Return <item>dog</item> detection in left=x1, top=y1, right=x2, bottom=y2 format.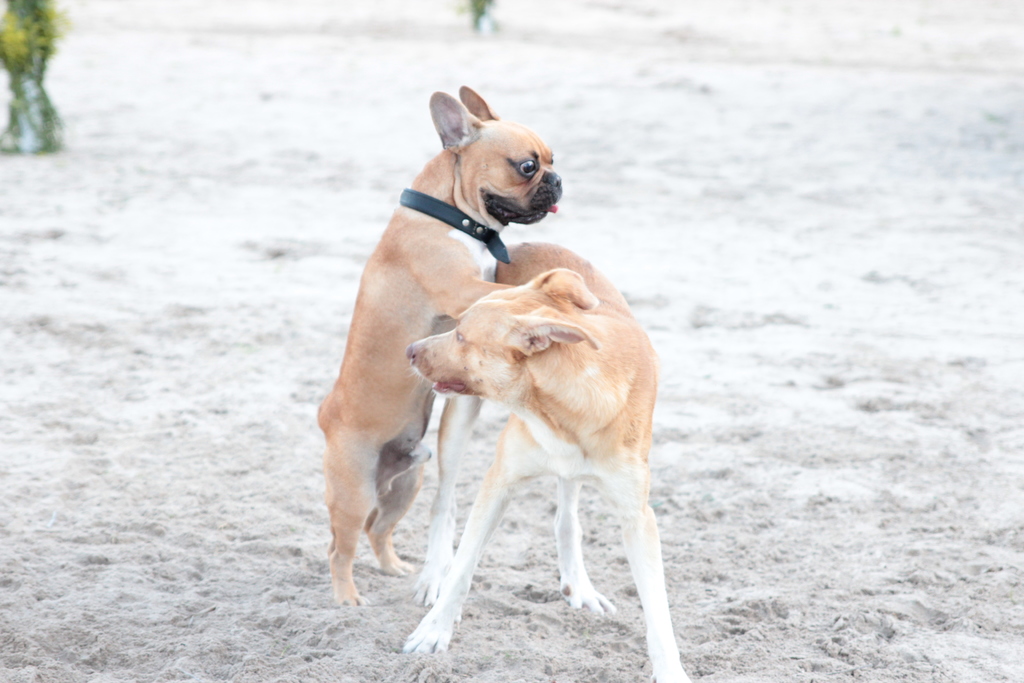
left=402, top=243, right=698, bottom=682.
